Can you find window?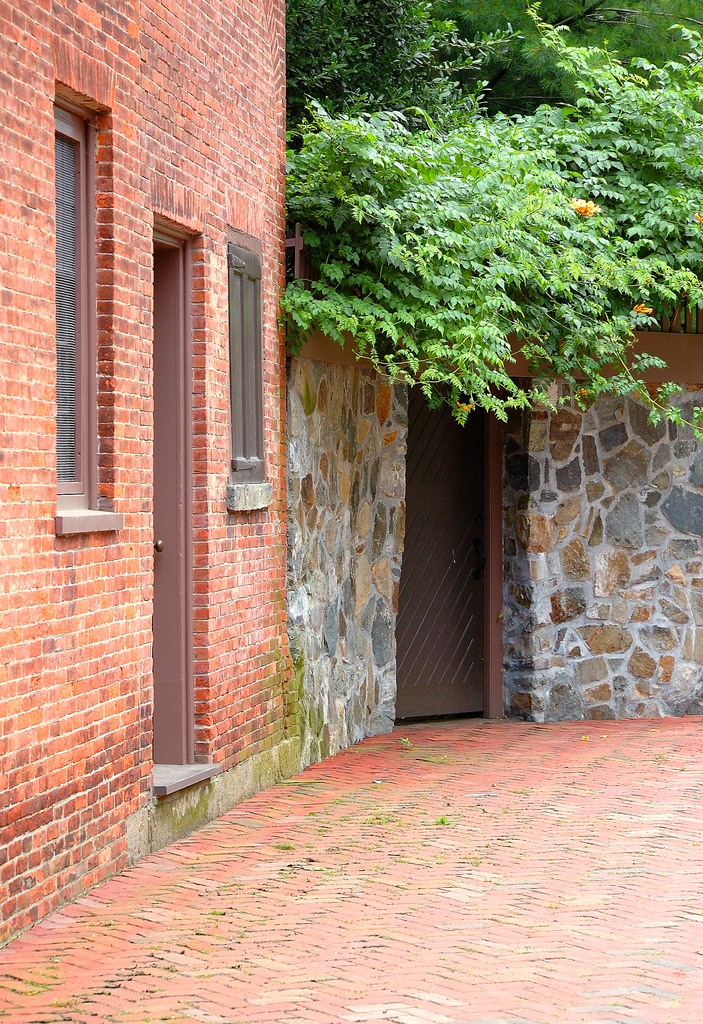
Yes, bounding box: BBox(47, 76, 128, 541).
